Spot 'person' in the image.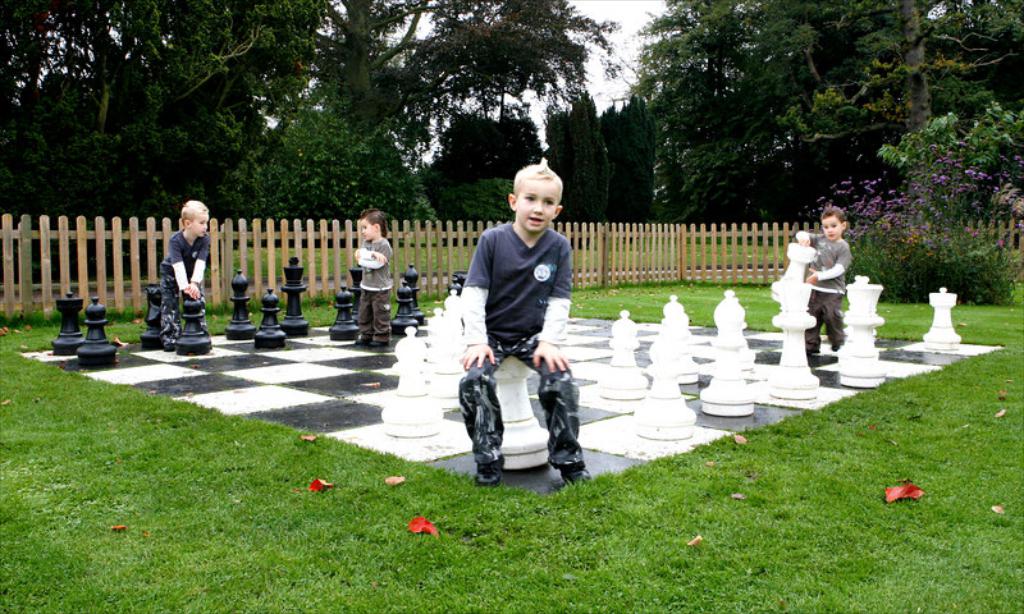
'person' found at pyautogui.locateOnScreen(349, 210, 394, 350).
